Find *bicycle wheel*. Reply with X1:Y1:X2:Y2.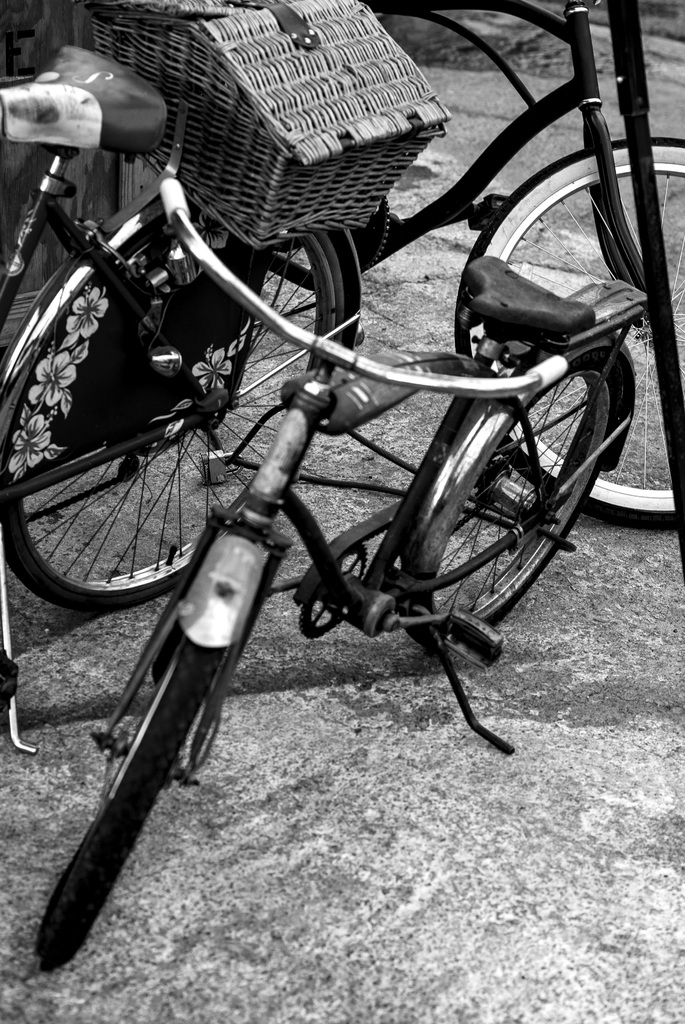
9:283:243:604.
